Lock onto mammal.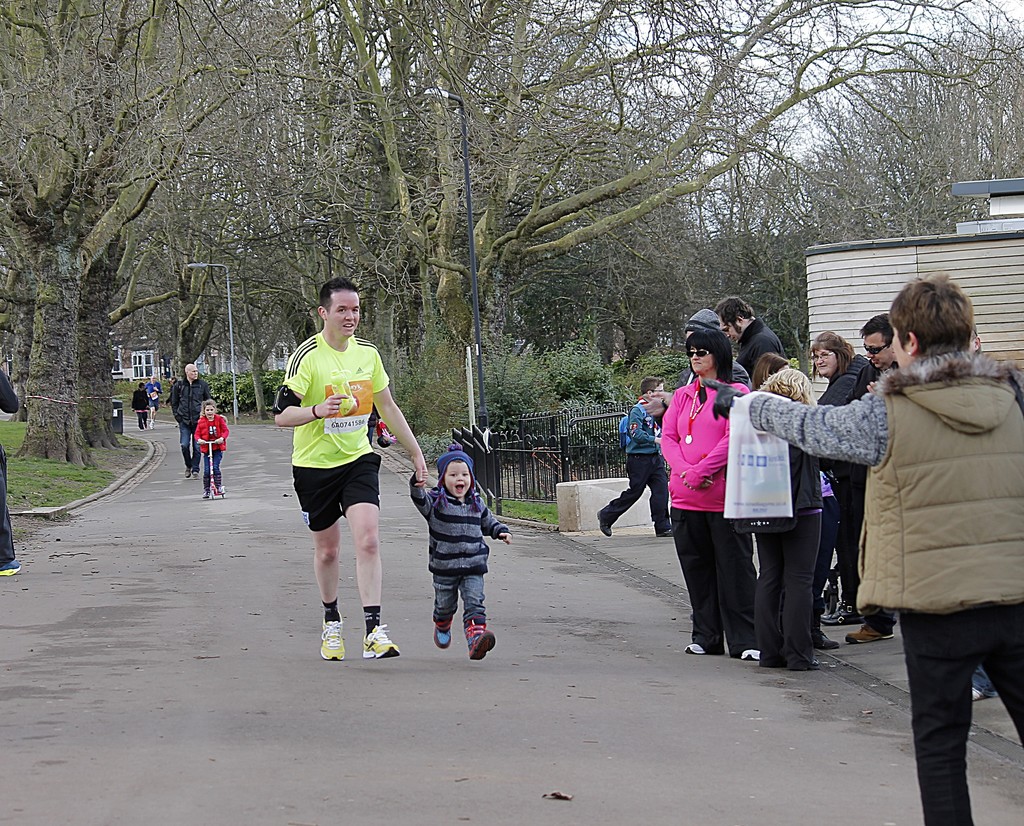
Locked: bbox=(640, 305, 746, 417).
